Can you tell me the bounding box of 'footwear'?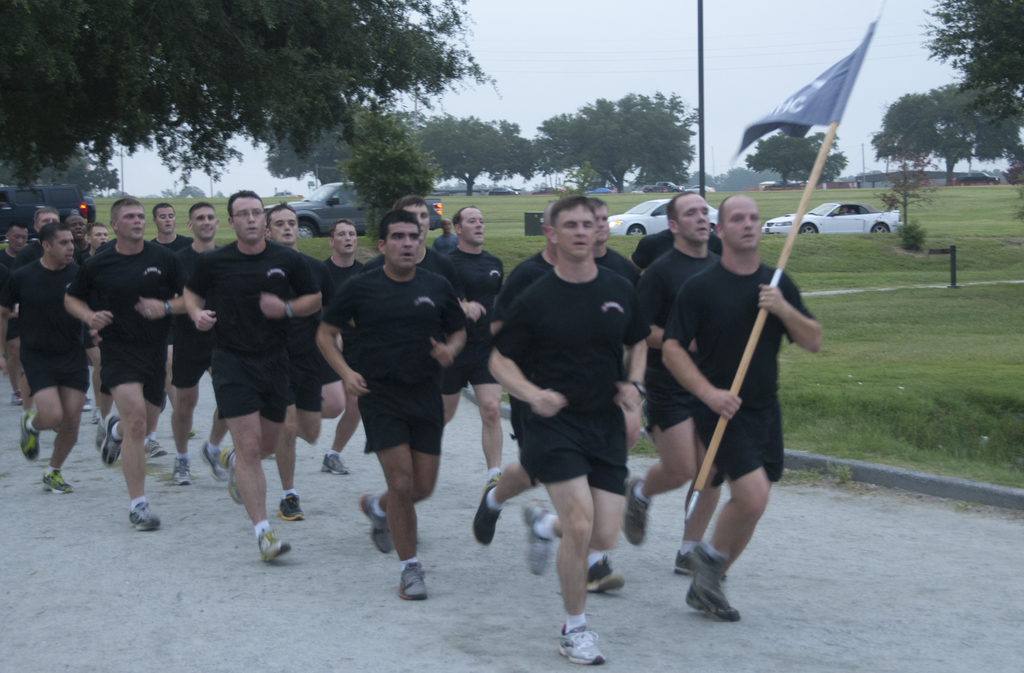
bbox(20, 412, 39, 464).
